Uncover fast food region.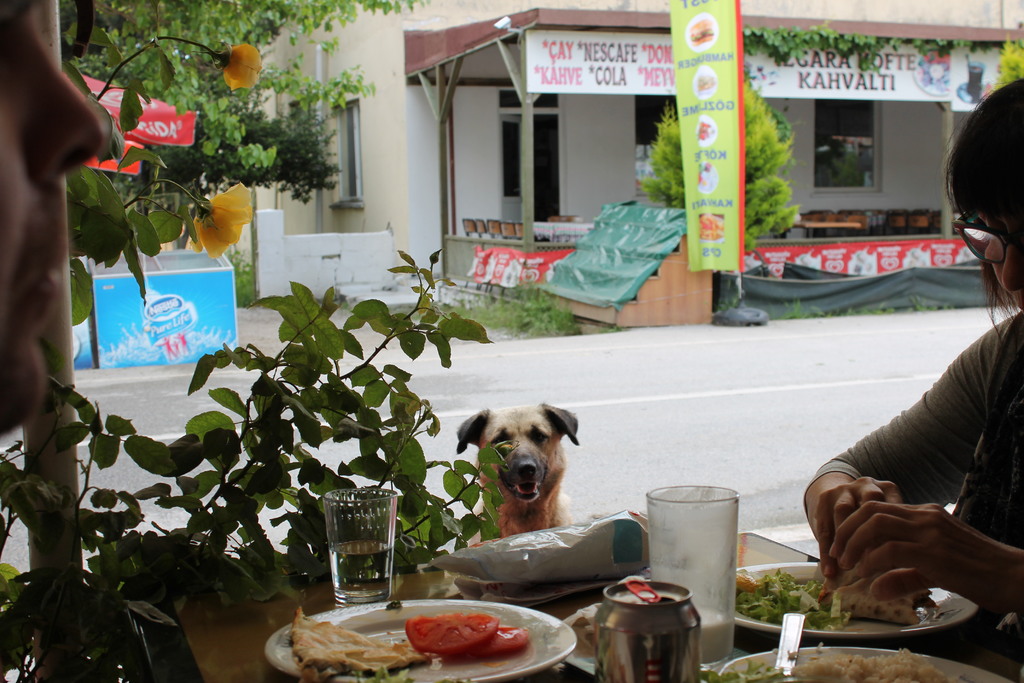
Uncovered: (699, 69, 715, 90).
